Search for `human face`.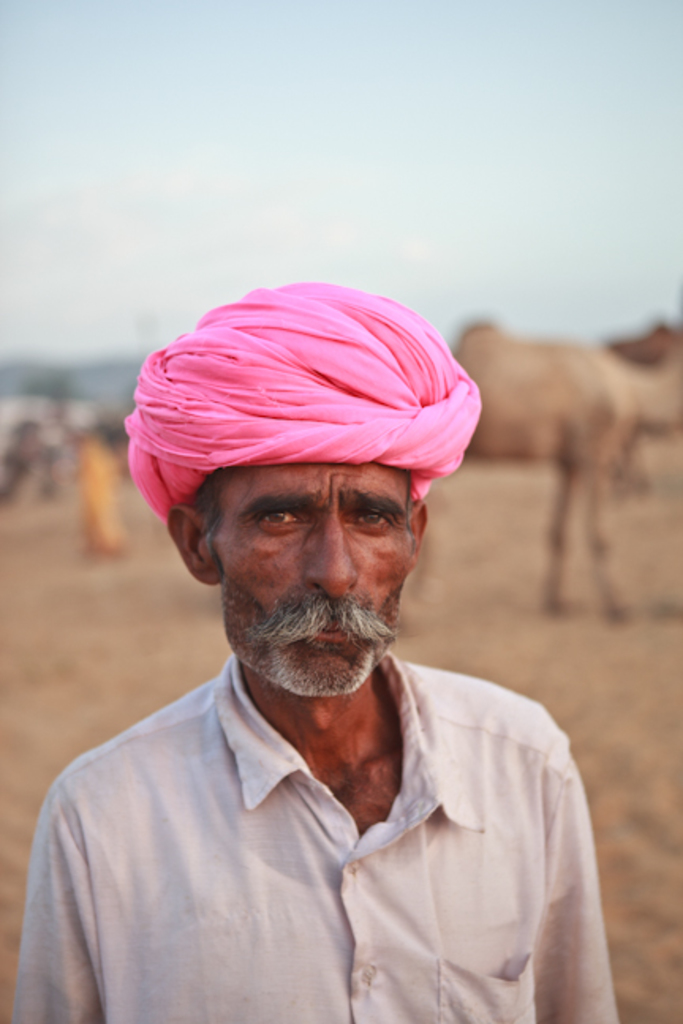
Found at x1=210 y1=460 x2=416 y2=700.
